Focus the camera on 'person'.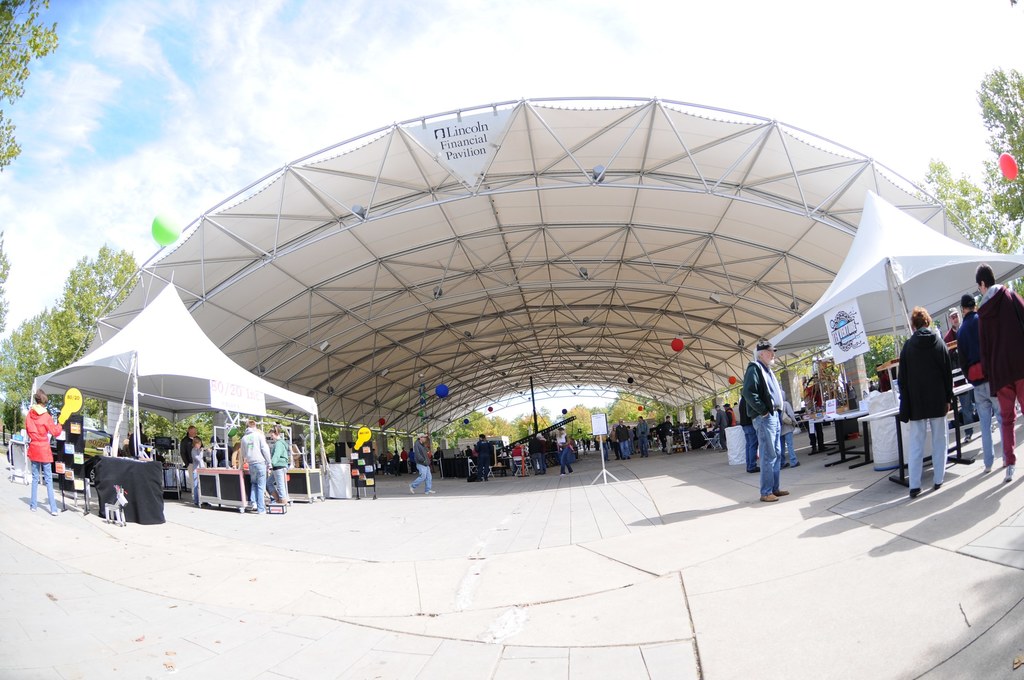
Focus region: <region>408, 433, 435, 494</region>.
